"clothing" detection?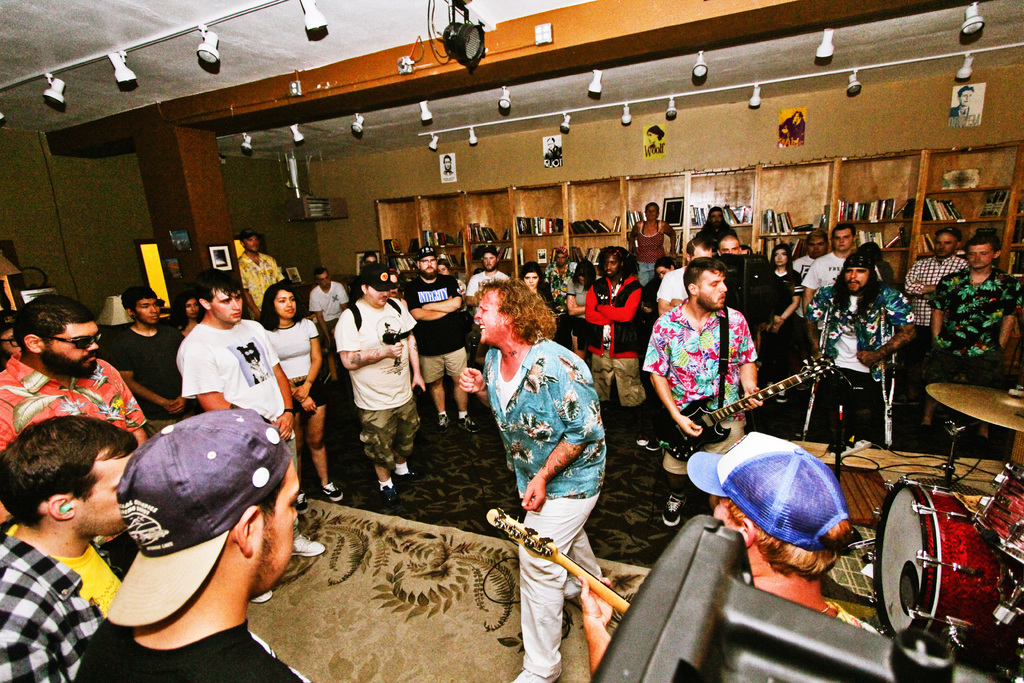
(806, 281, 919, 447)
